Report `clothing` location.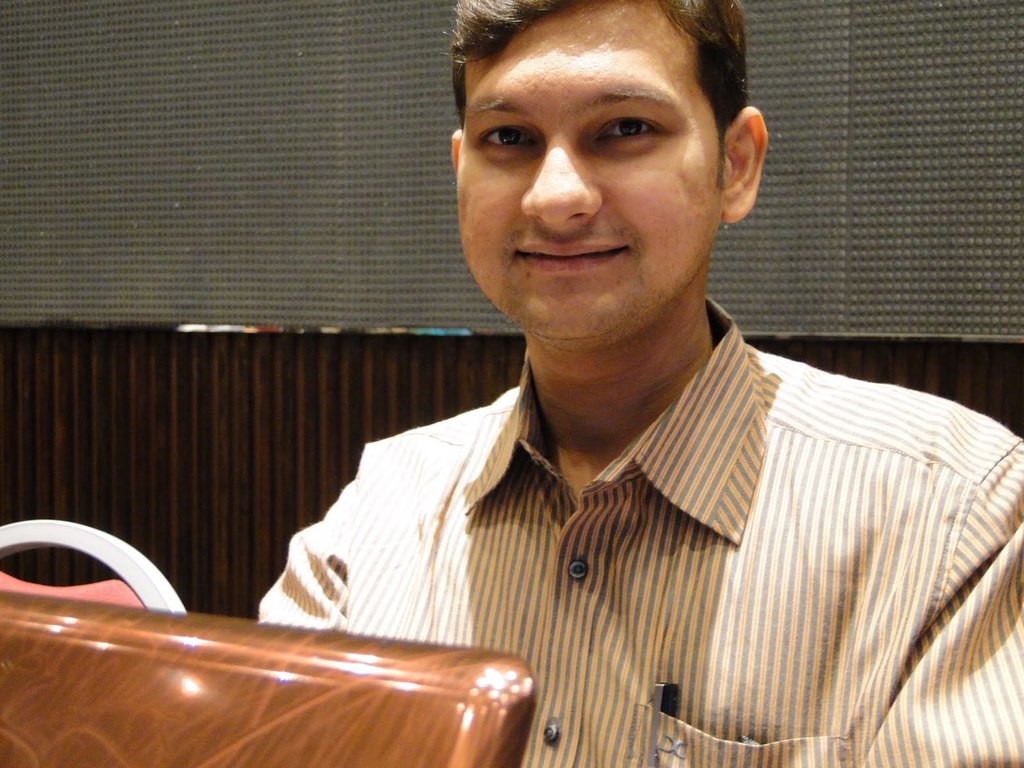
Report: region(257, 294, 1023, 767).
